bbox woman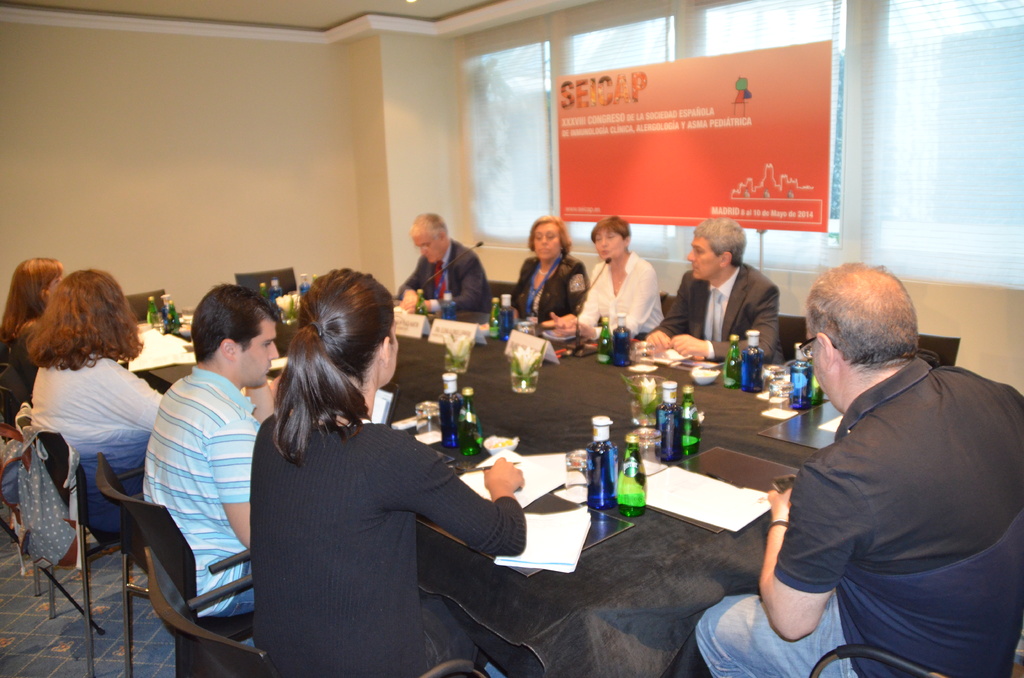
bbox=(506, 218, 598, 329)
